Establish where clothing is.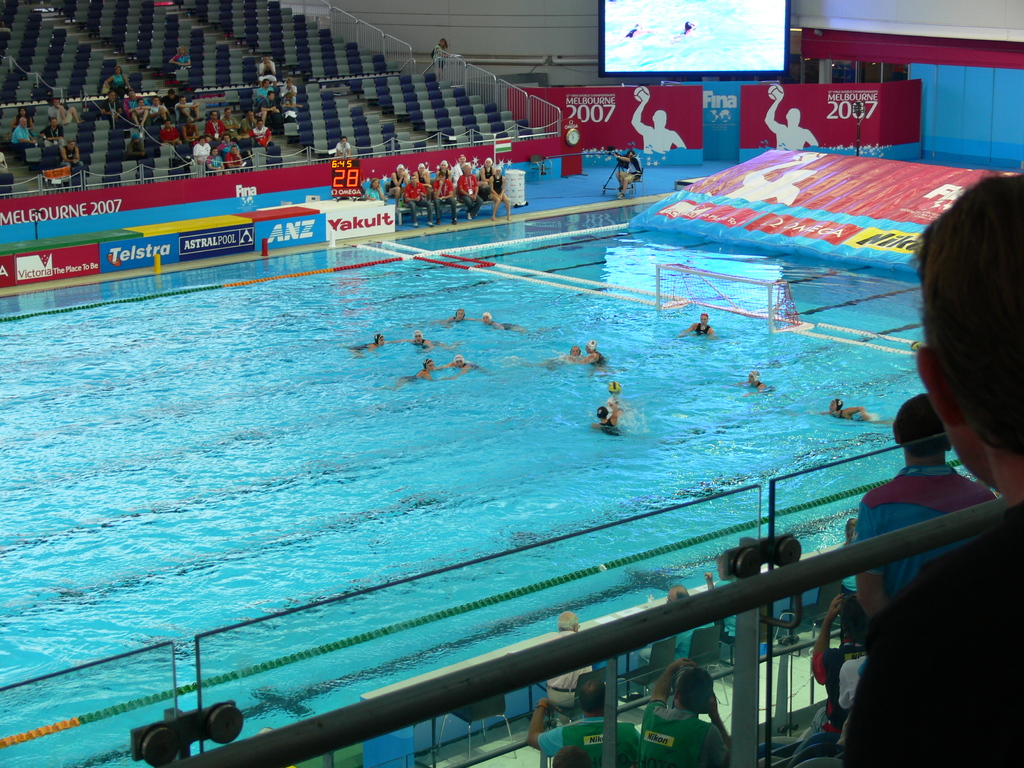
Established at 433/177/453/218.
